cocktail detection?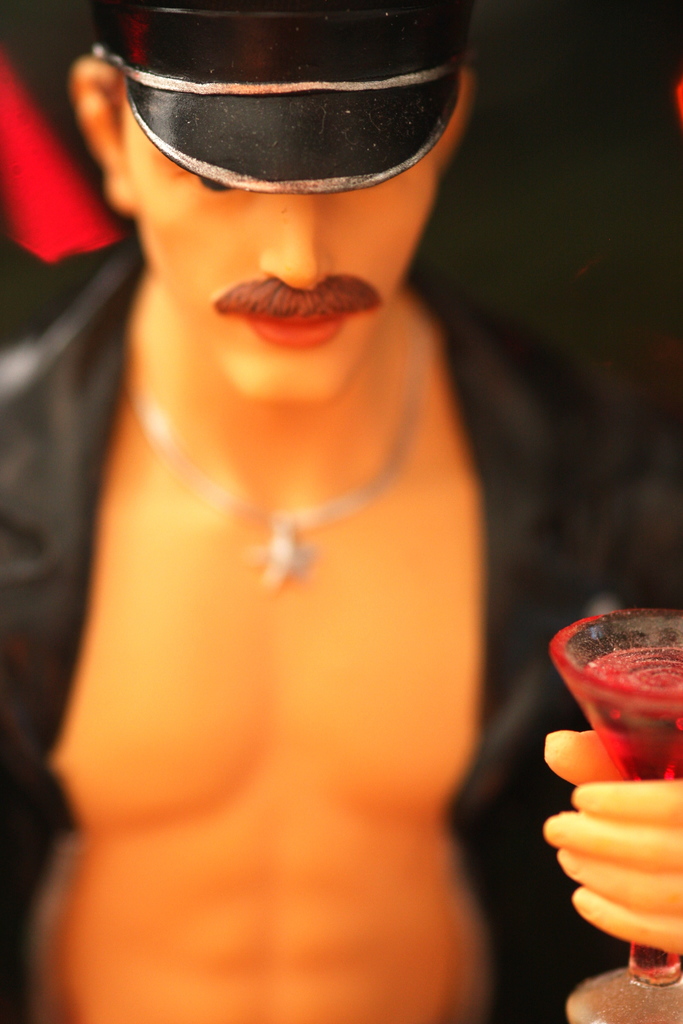
<bbox>542, 600, 682, 1023</bbox>
